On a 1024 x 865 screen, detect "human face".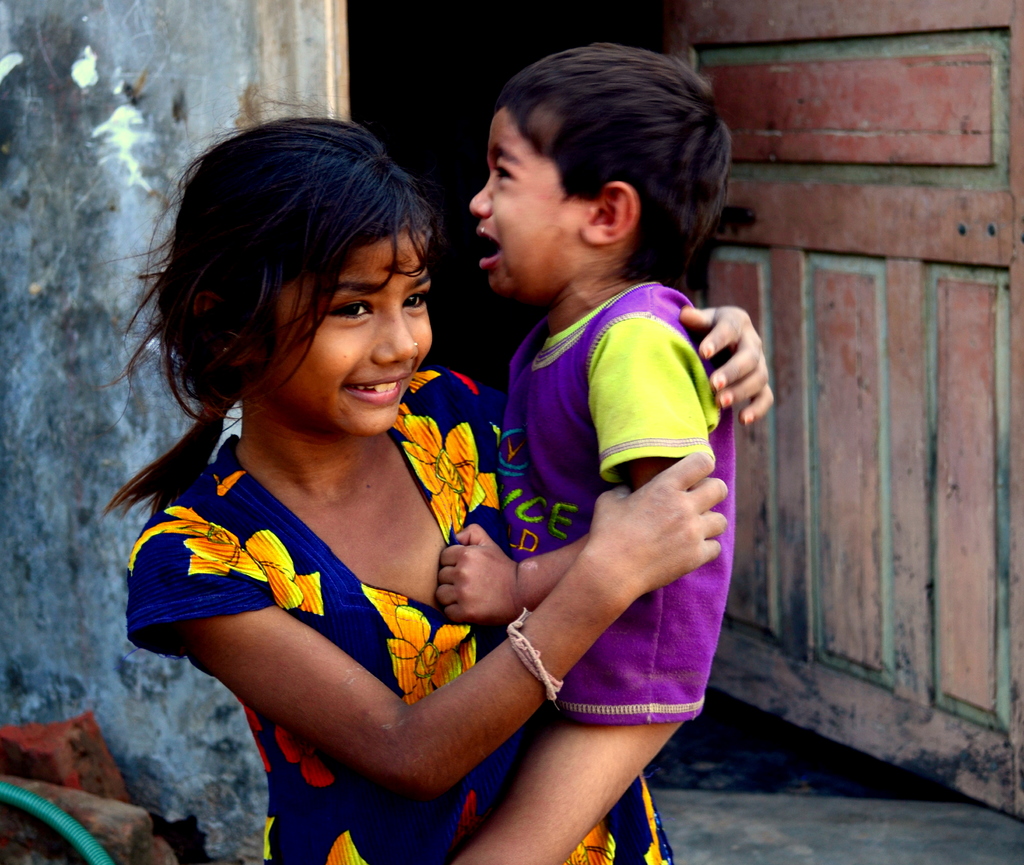
<box>269,238,429,431</box>.
